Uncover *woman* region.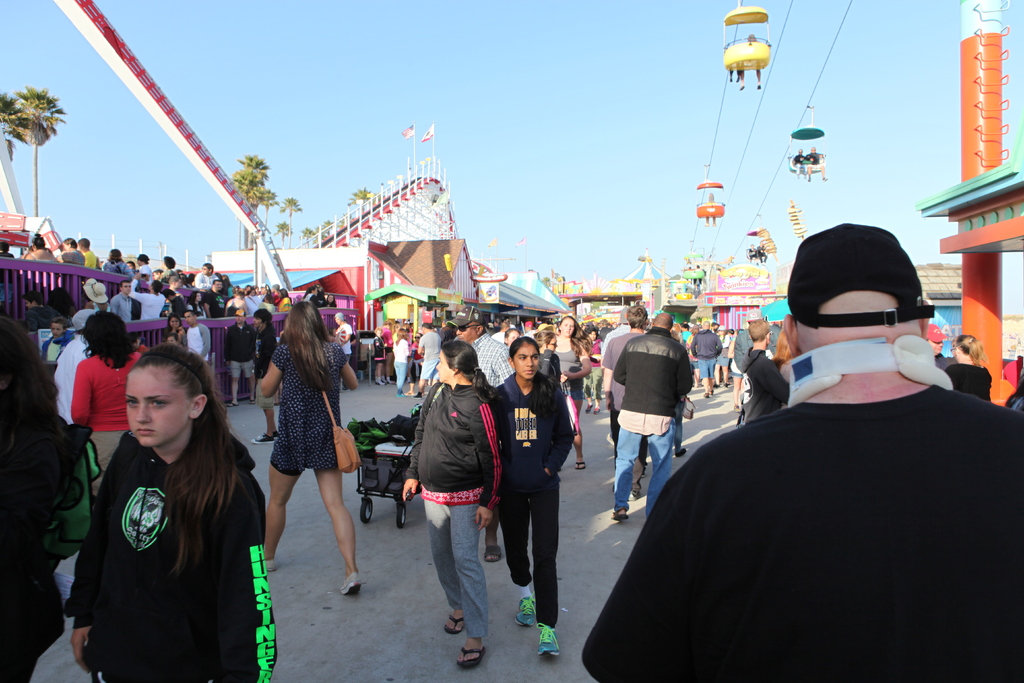
Uncovered: <region>59, 330, 266, 680</region>.
